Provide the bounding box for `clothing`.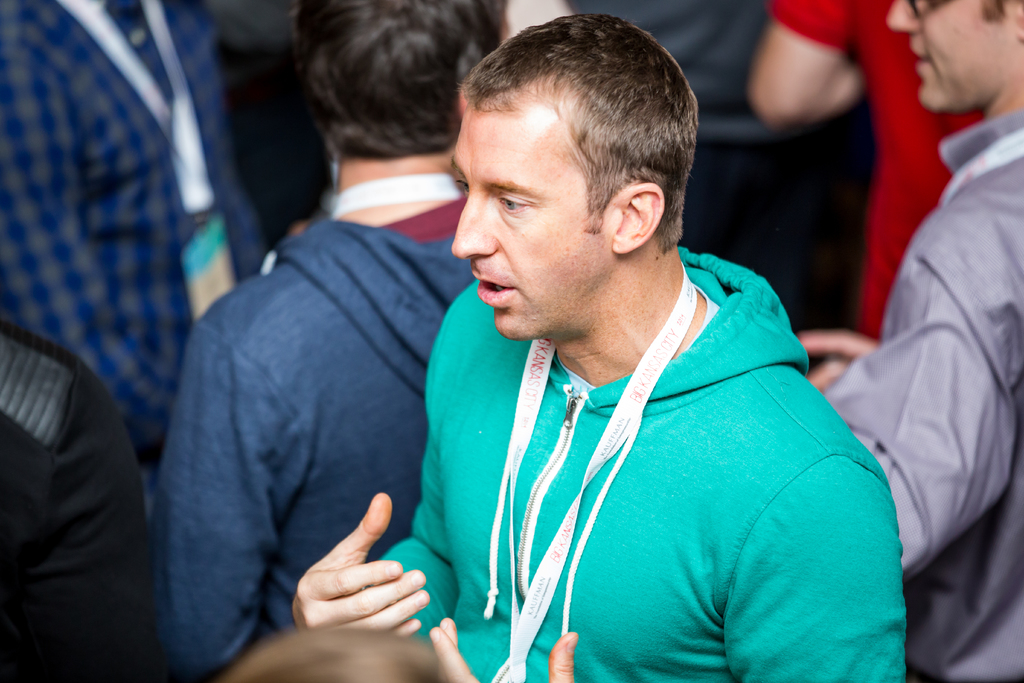
[x1=145, y1=213, x2=477, y2=682].
